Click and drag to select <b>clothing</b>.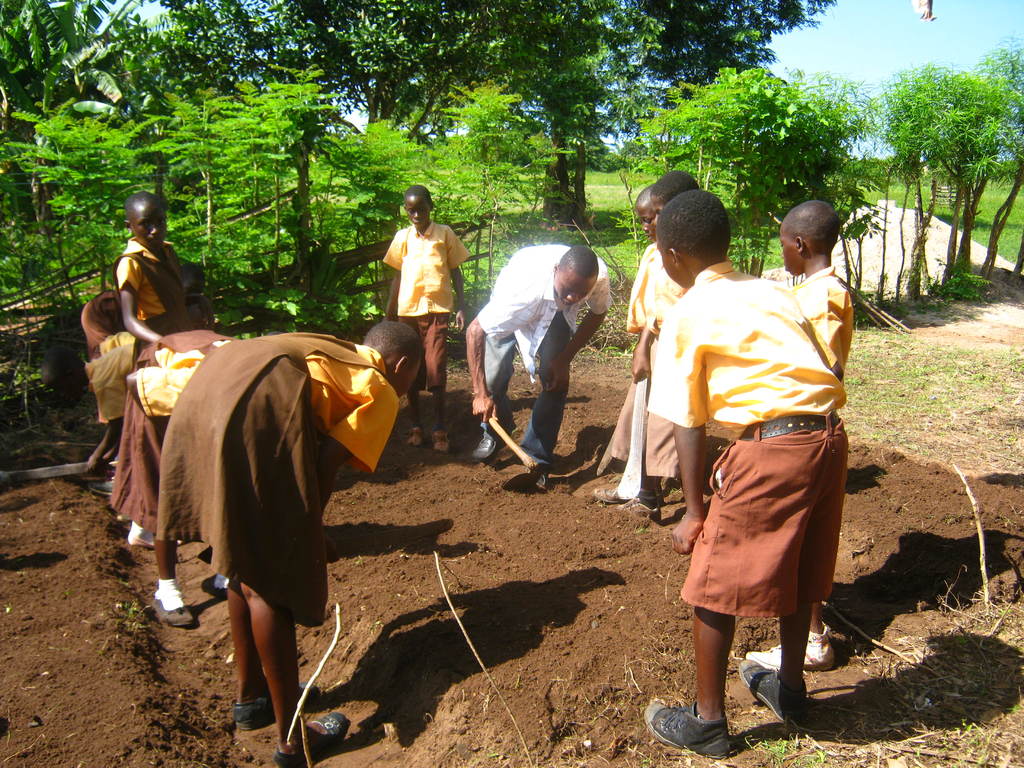
Selection: rect(84, 285, 136, 423).
